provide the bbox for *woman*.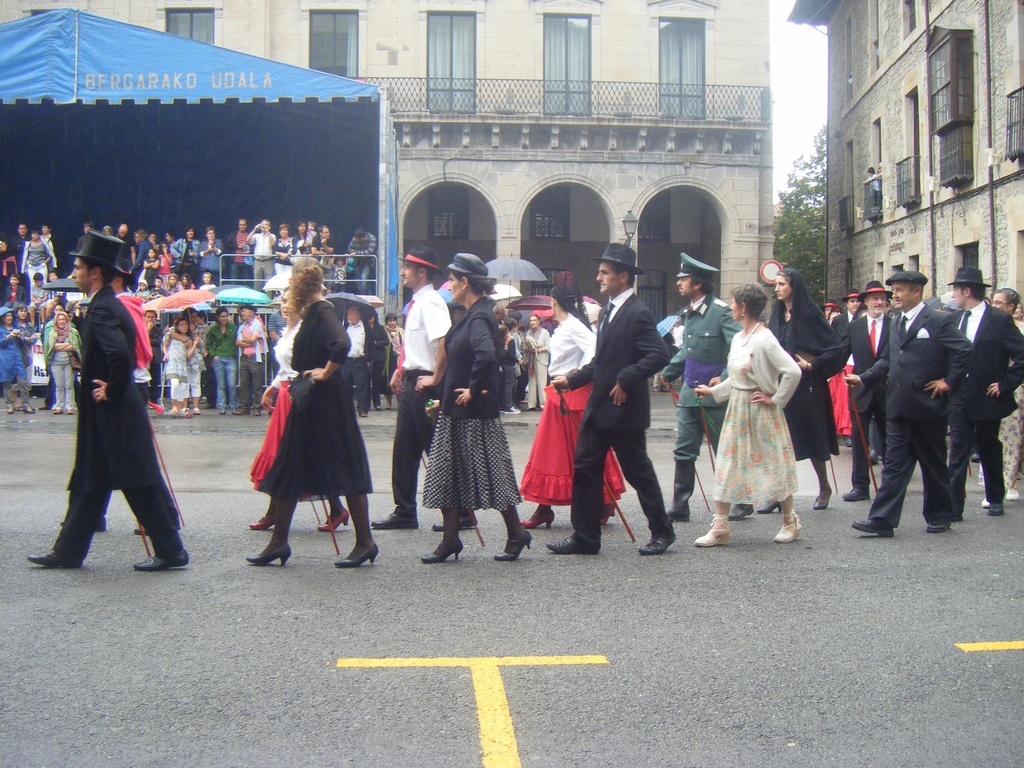
{"left": 378, "top": 310, "right": 408, "bottom": 403}.
